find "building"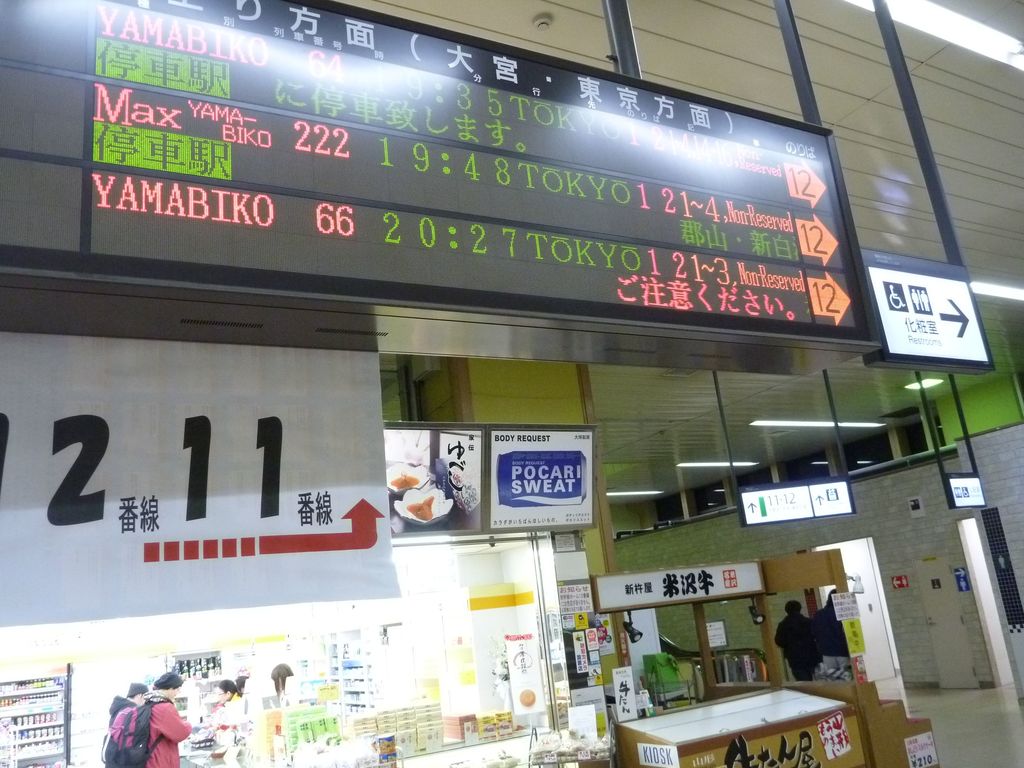
<region>0, 0, 1023, 767</region>
